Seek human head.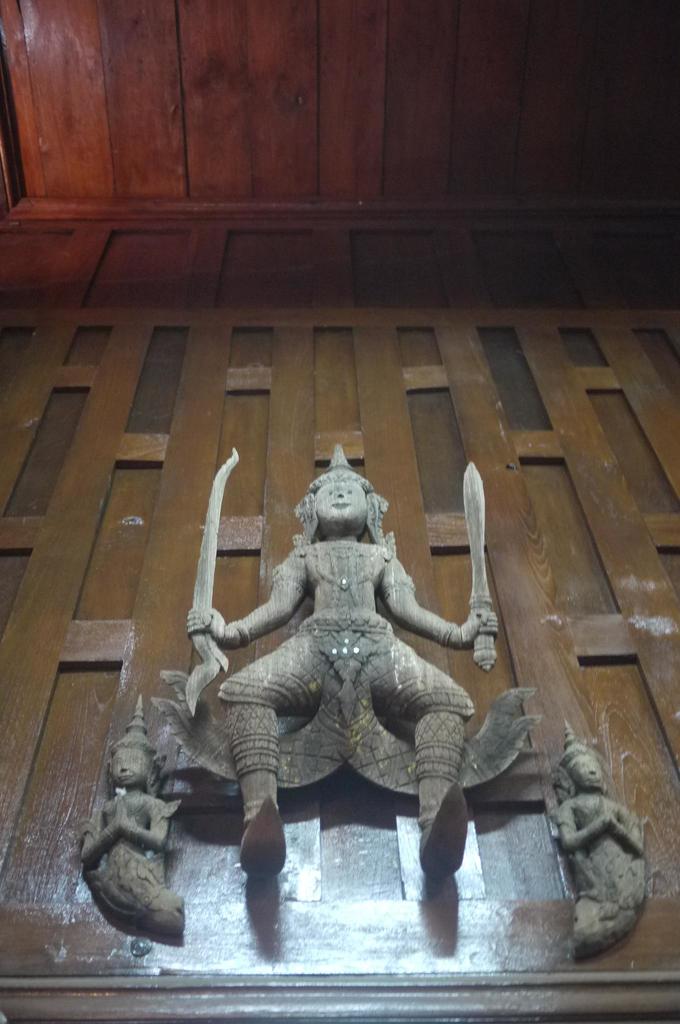
detection(304, 445, 375, 532).
